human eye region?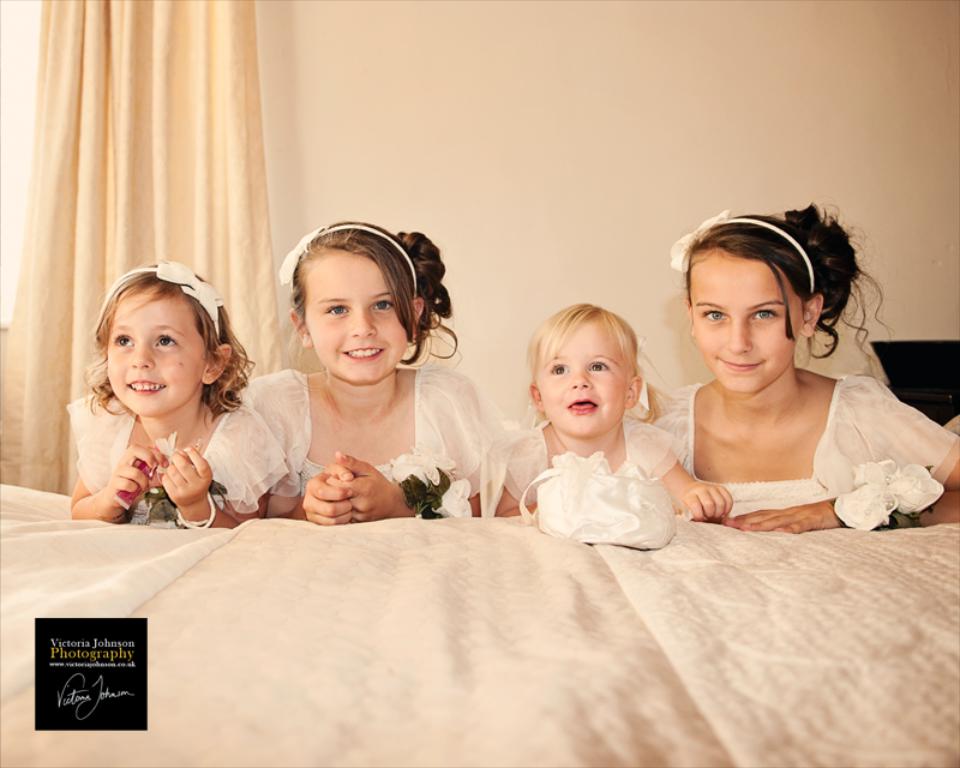
locate(586, 358, 607, 376)
